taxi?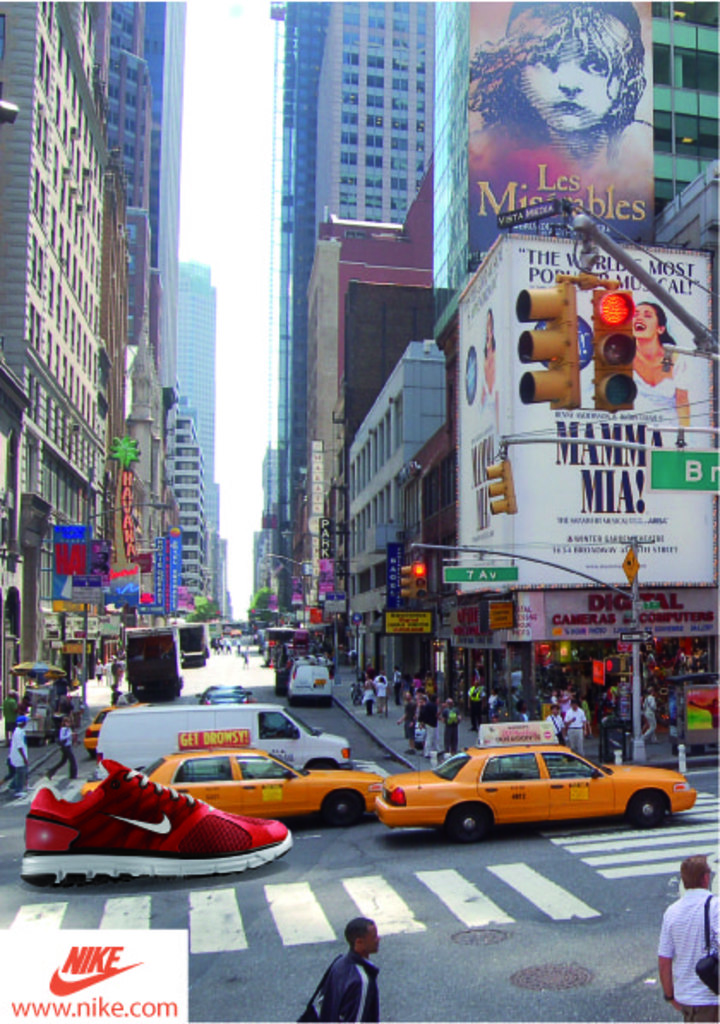
137 729 386 827
